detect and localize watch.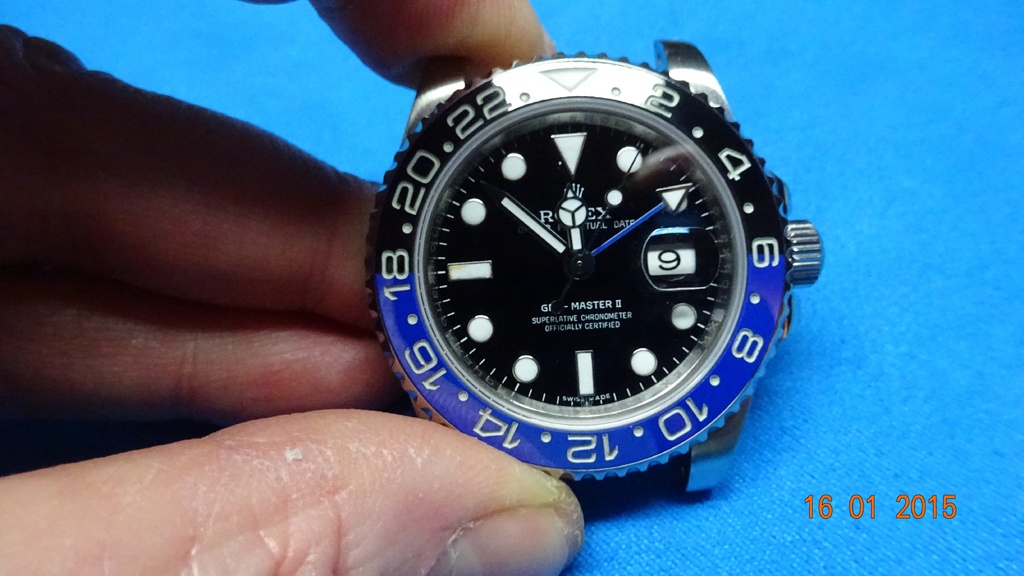
Localized at Rect(363, 38, 824, 488).
